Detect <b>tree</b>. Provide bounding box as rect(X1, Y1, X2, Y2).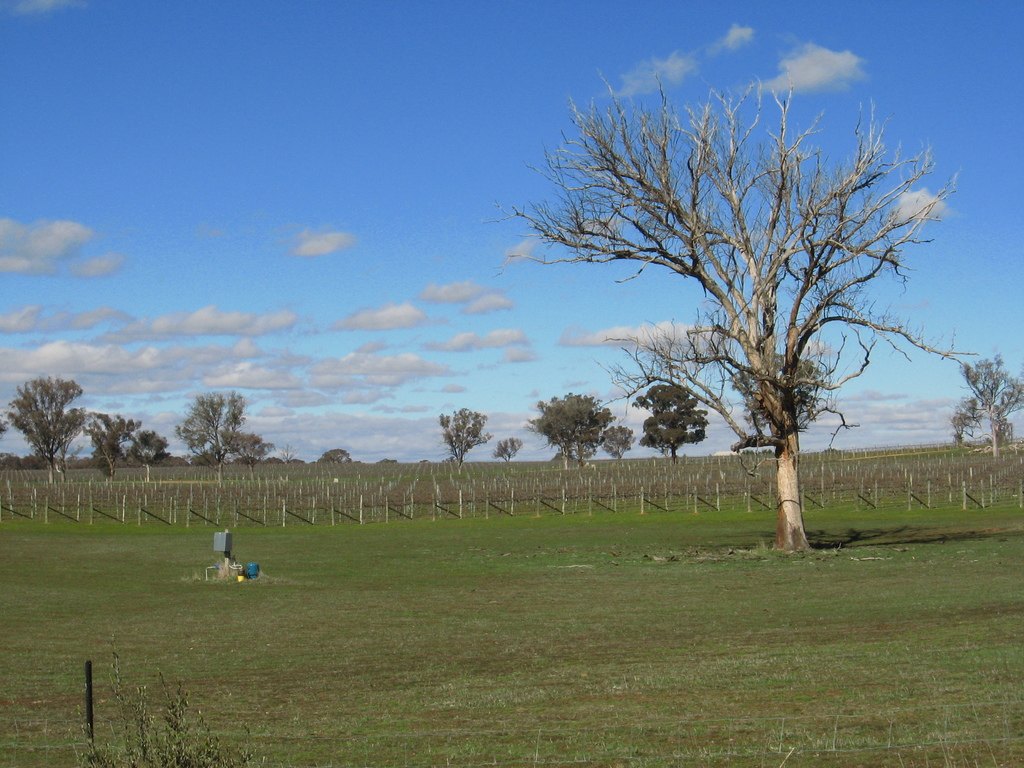
rect(495, 437, 525, 466).
